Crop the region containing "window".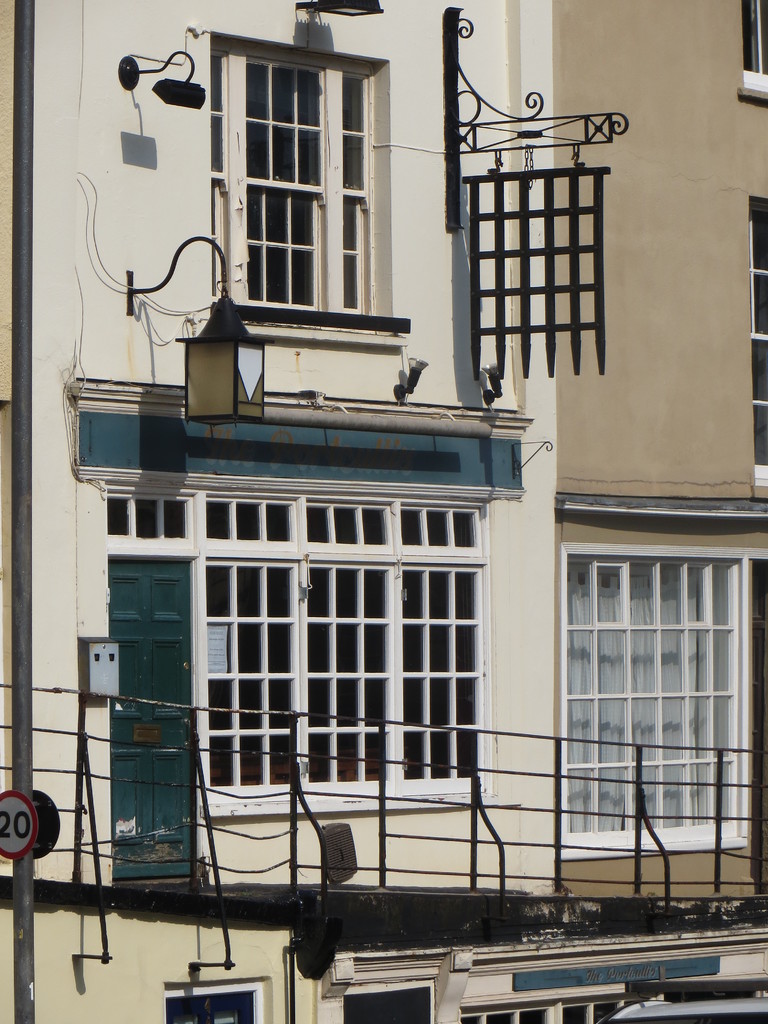
Crop region: box=[210, 29, 413, 349].
